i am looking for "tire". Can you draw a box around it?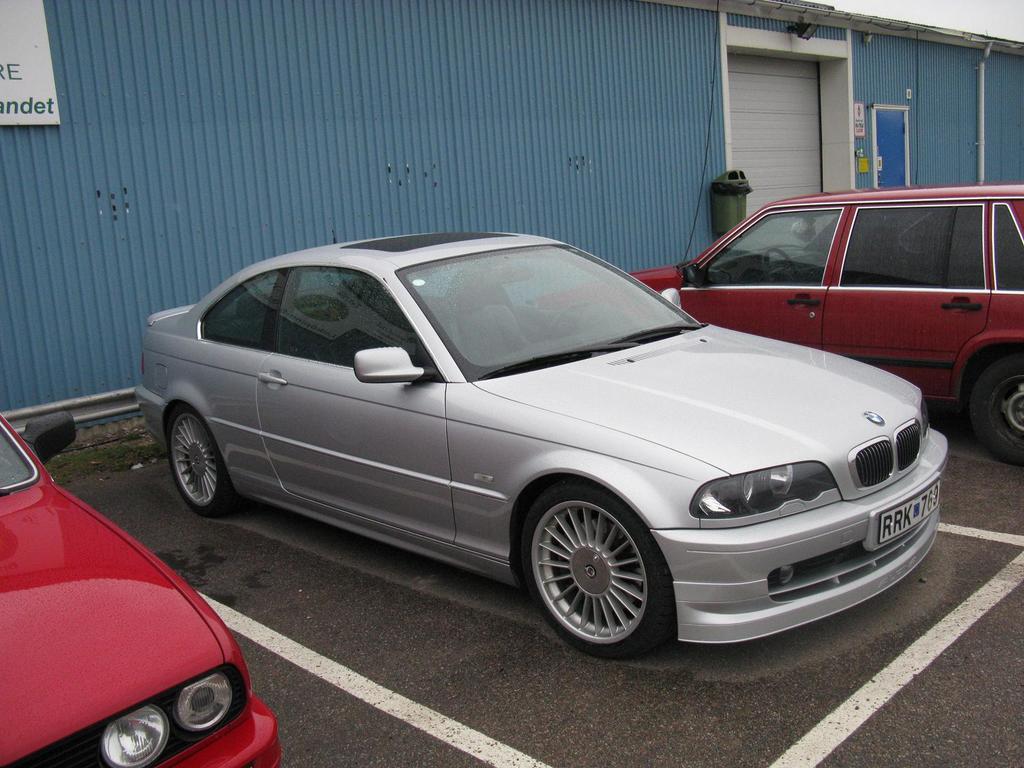
Sure, the bounding box is crop(169, 406, 246, 517).
